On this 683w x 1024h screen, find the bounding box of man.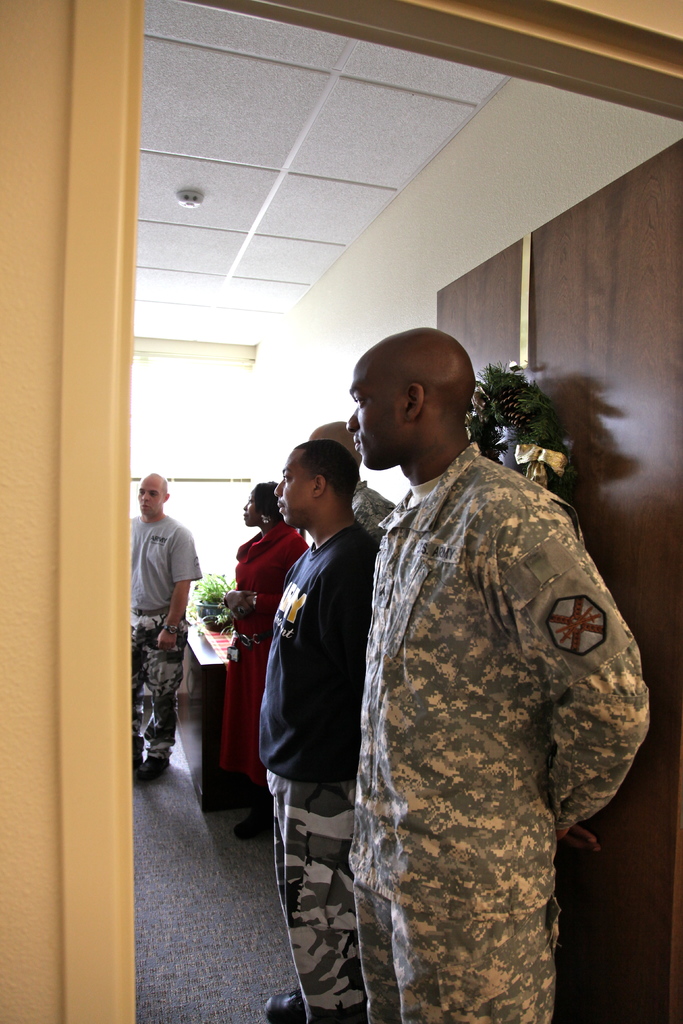
Bounding box: pyautogui.locateOnScreen(306, 420, 386, 529).
